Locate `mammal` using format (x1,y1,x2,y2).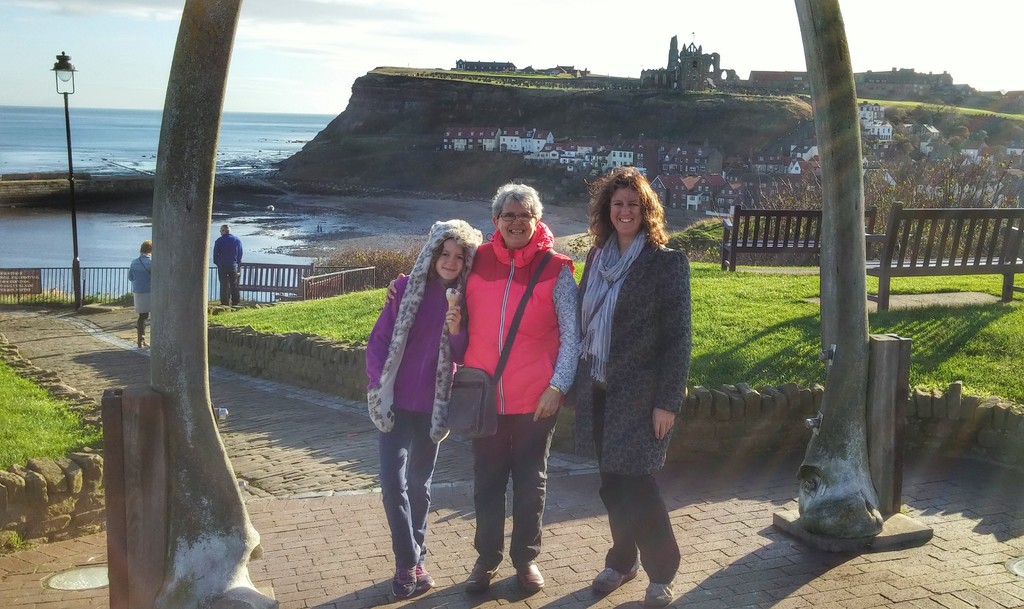
(364,219,483,598).
